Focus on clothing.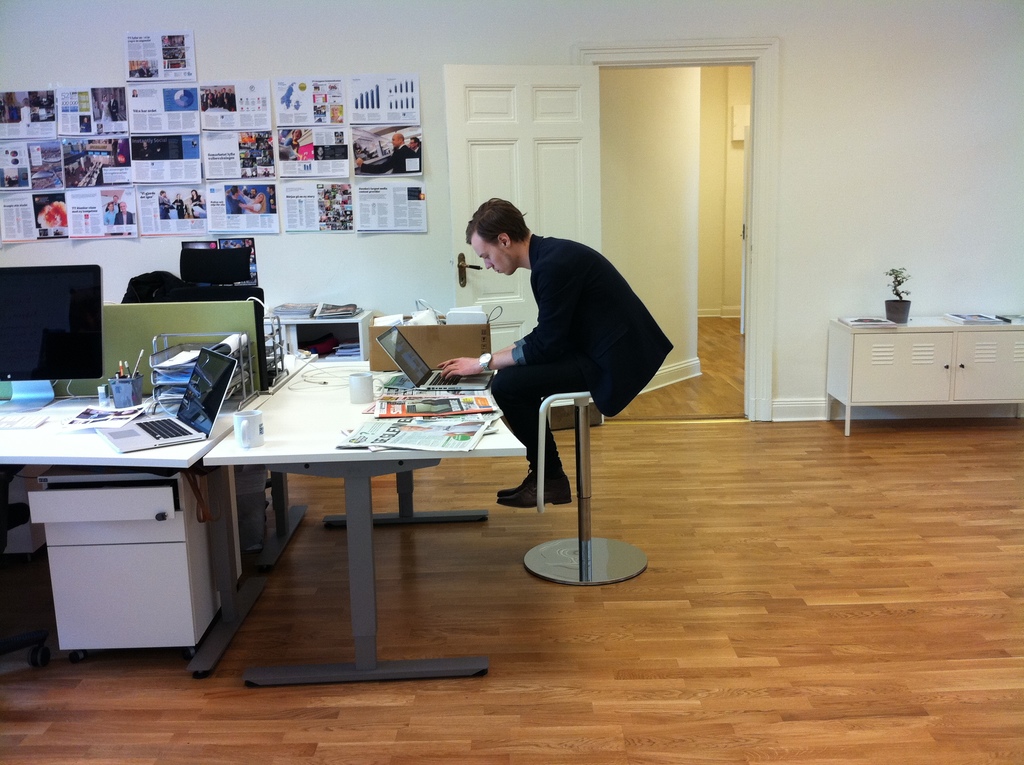
Focused at detection(273, 192, 276, 213).
